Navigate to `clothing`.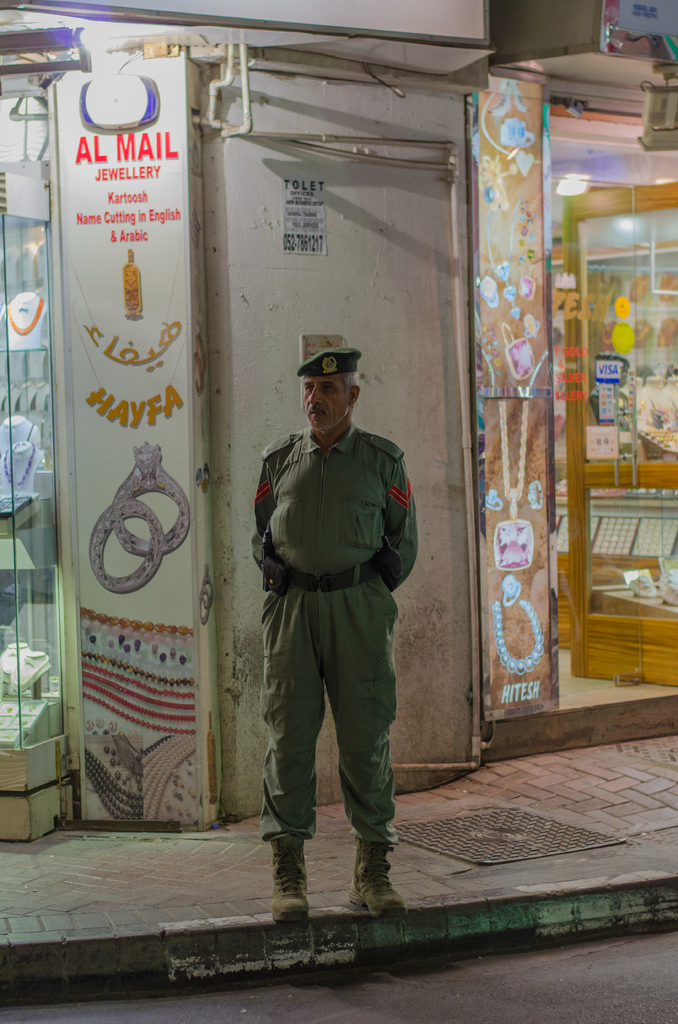
Navigation target: BBox(233, 362, 428, 890).
